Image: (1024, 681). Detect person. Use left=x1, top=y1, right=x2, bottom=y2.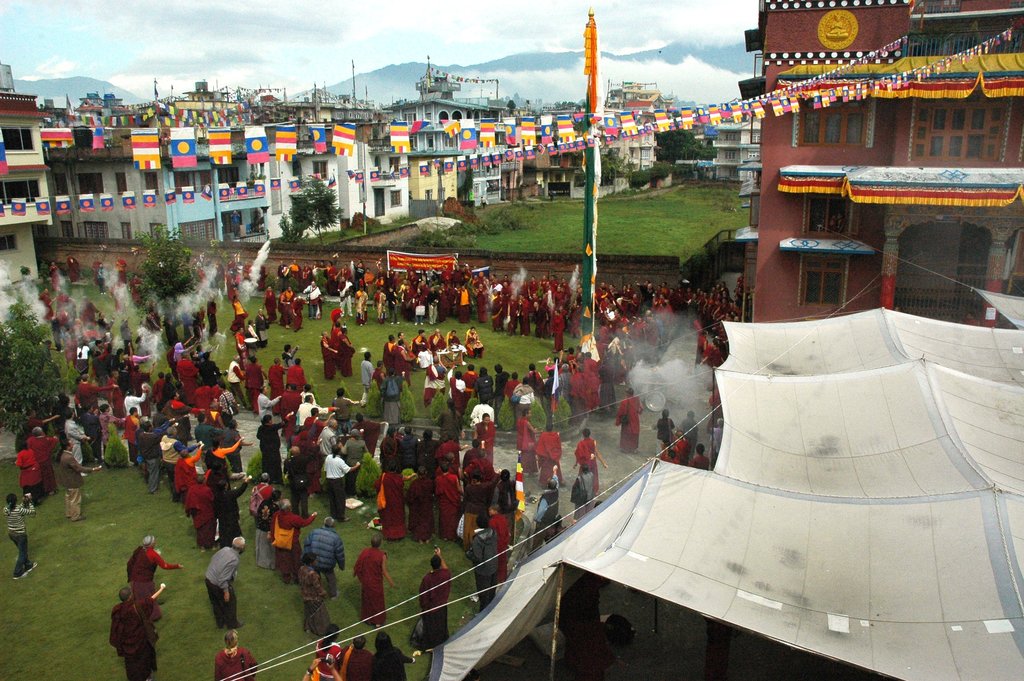
left=73, top=338, right=95, bottom=377.
